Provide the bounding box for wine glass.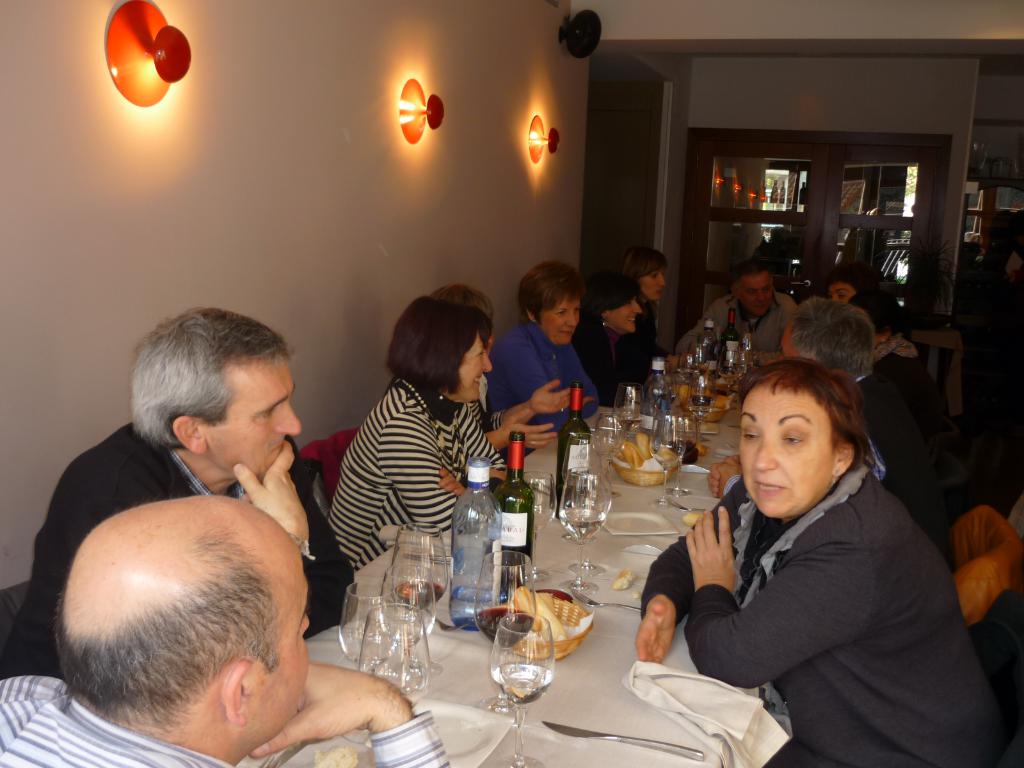
select_region(611, 380, 649, 444).
